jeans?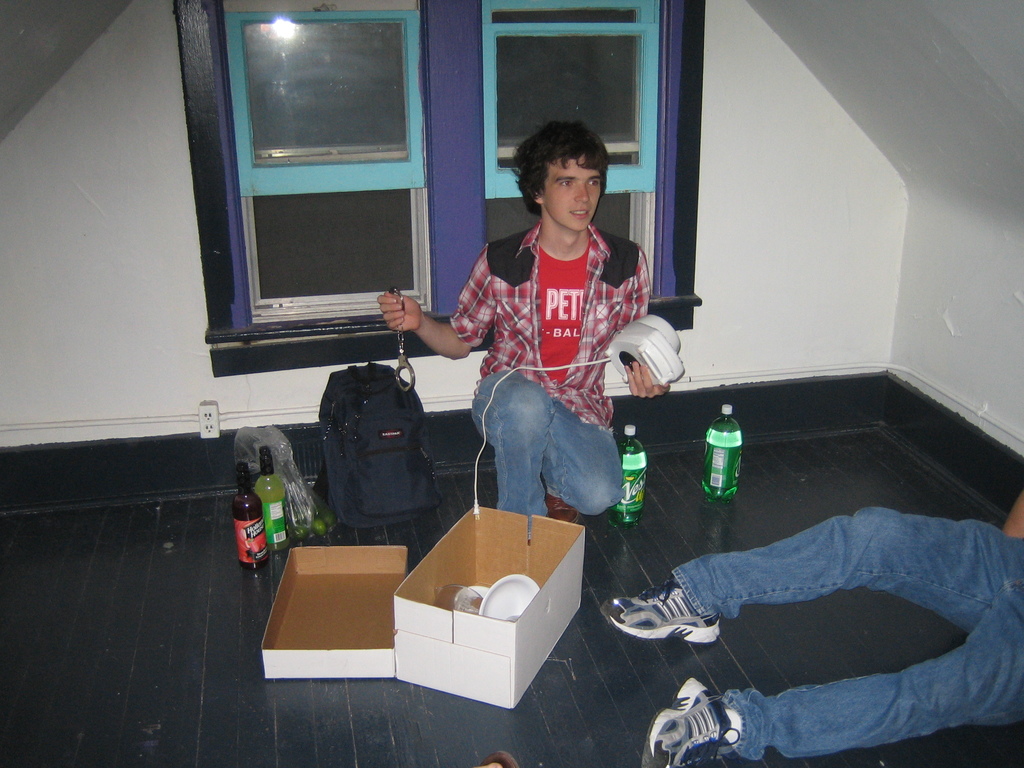
(x1=673, y1=503, x2=1023, y2=762)
